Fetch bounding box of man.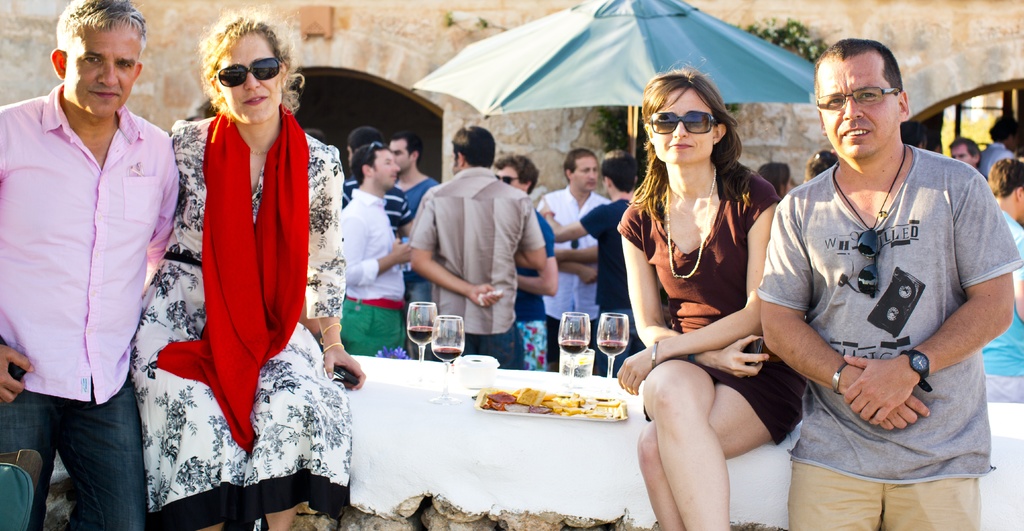
Bbox: 751 27 1007 521.
